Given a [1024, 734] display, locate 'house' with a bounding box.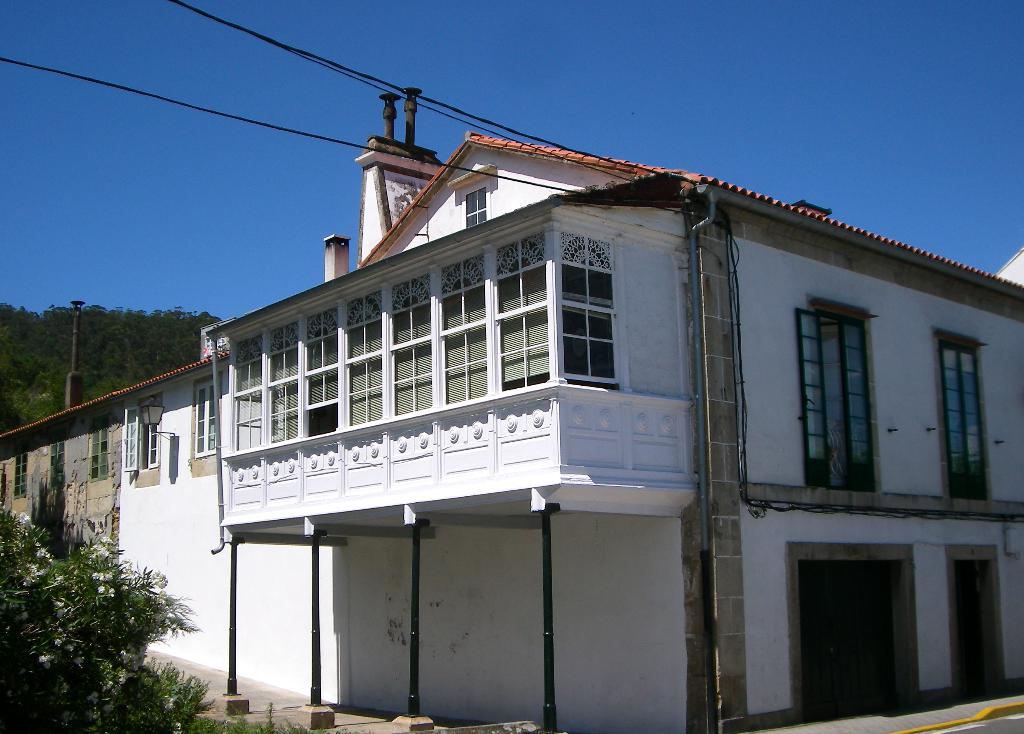
Located: BBox(0, 129, 1017, 724).
